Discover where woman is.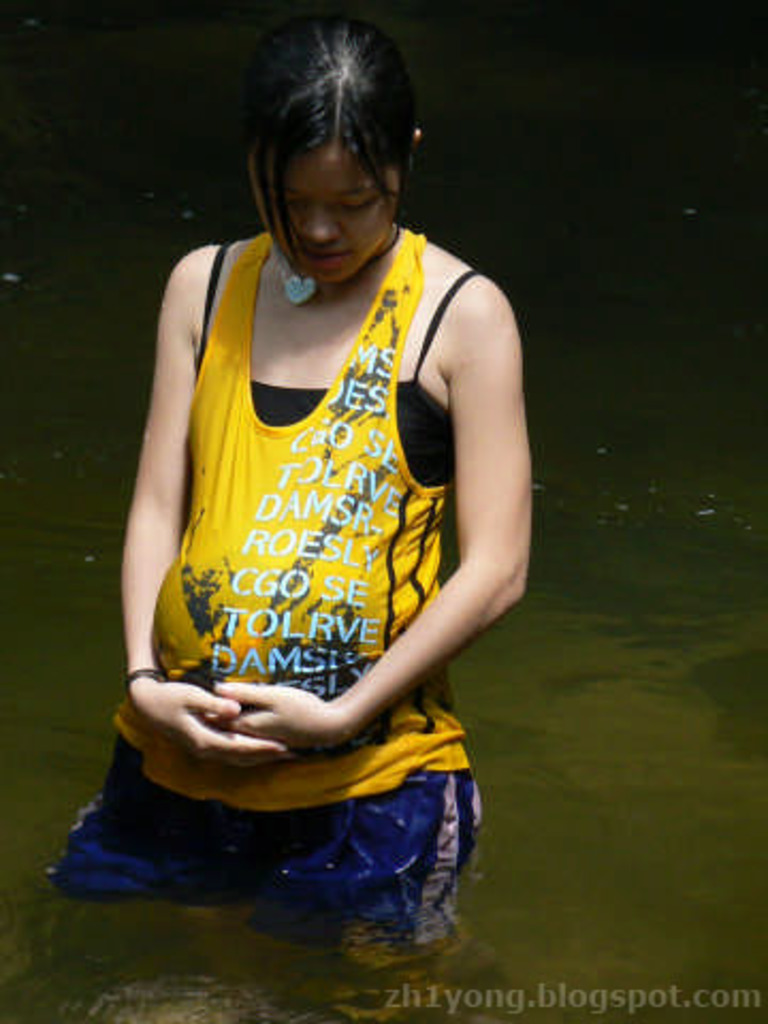
Discovered at {"x1": 87, "y1": 4, "x2": 540, "y2": 937}.
